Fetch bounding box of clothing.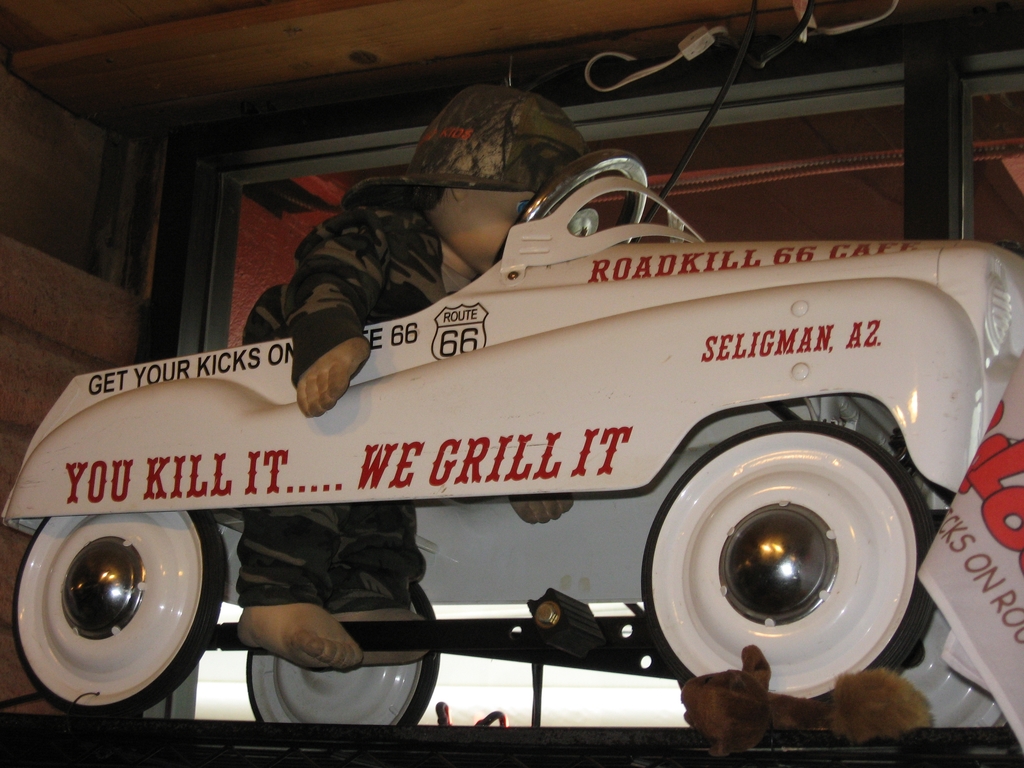
Bbox: BBox(250, 179, 436, 612).
